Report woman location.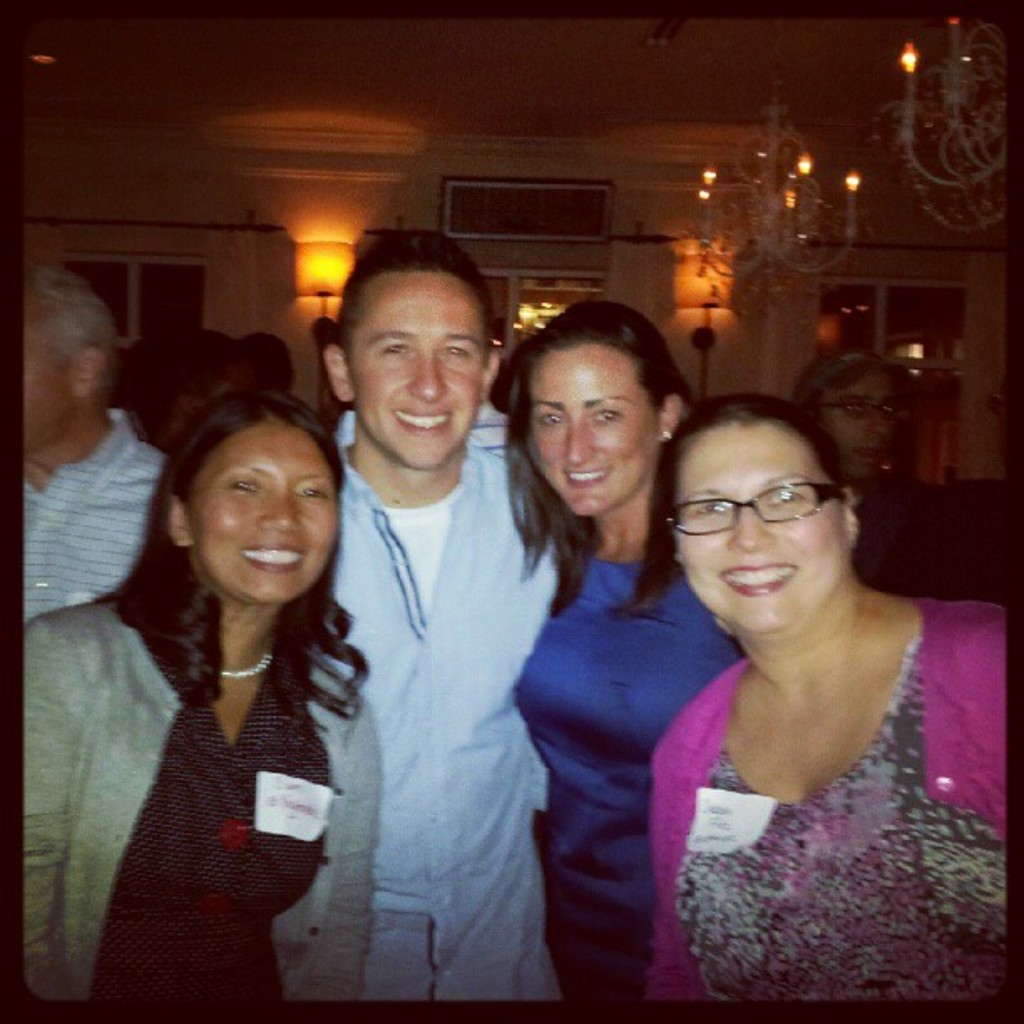
Report: 490 293 753 1009.
